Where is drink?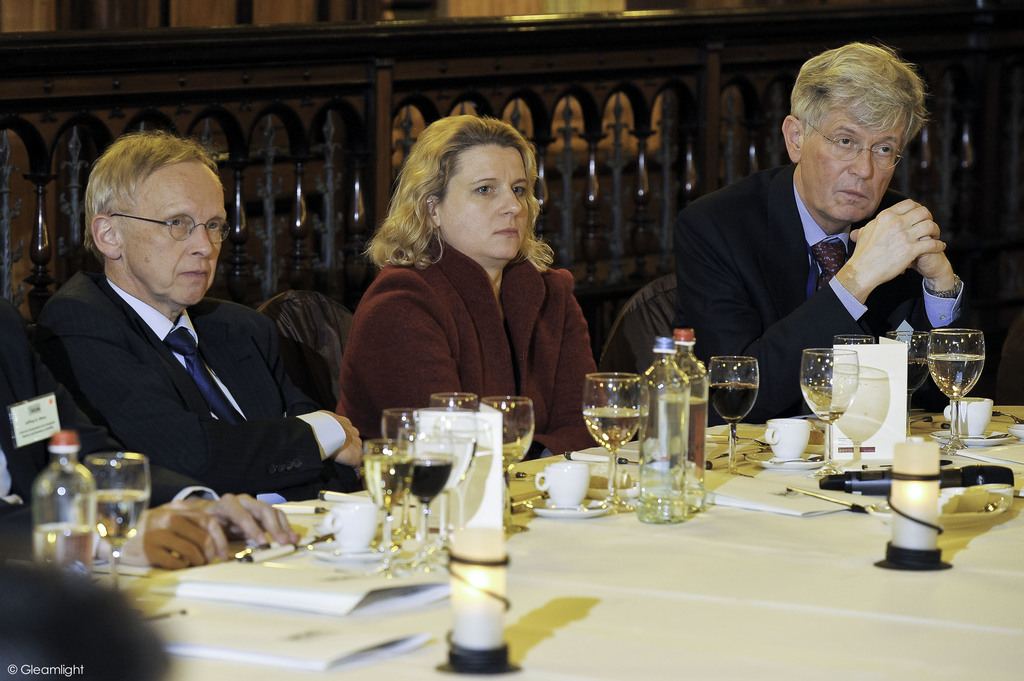
crop(584, 410, 646, 453).
